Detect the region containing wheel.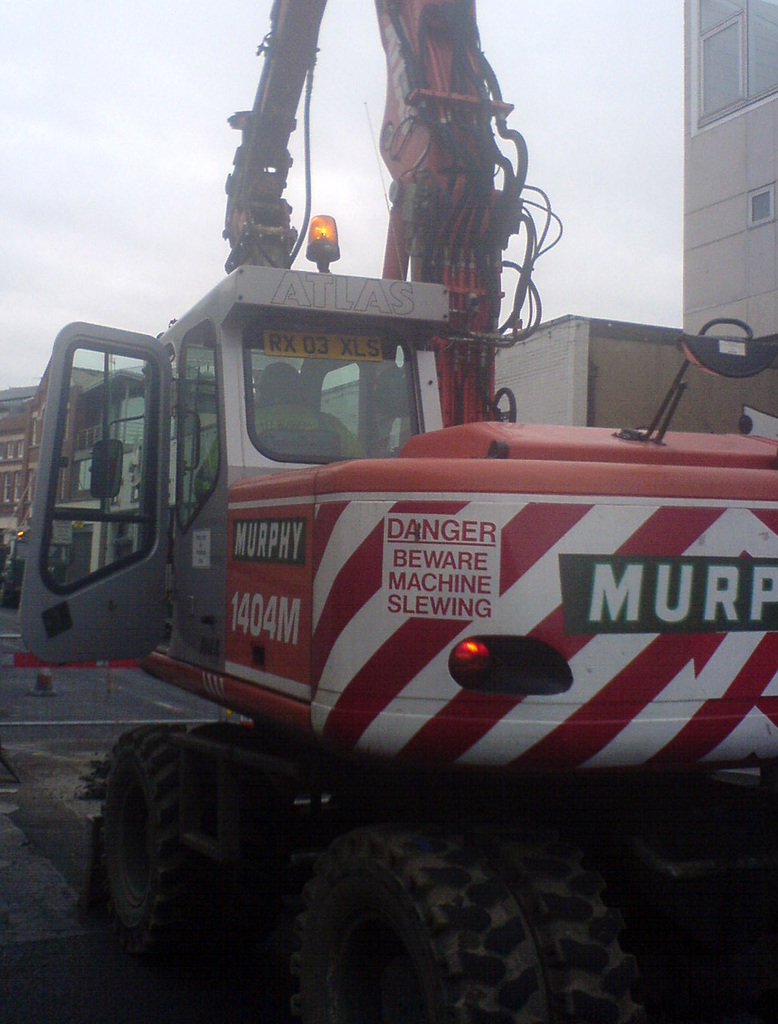
291:827:568:1012.
